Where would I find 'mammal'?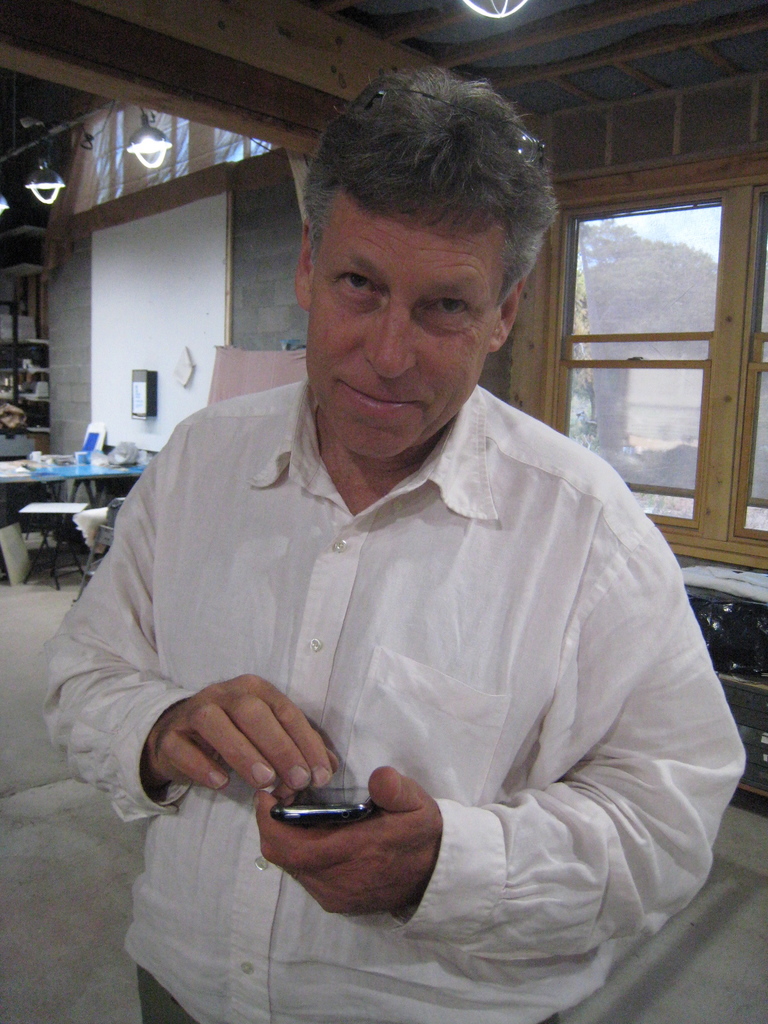
At [left=41, top=119, right=732, bottom=936].
